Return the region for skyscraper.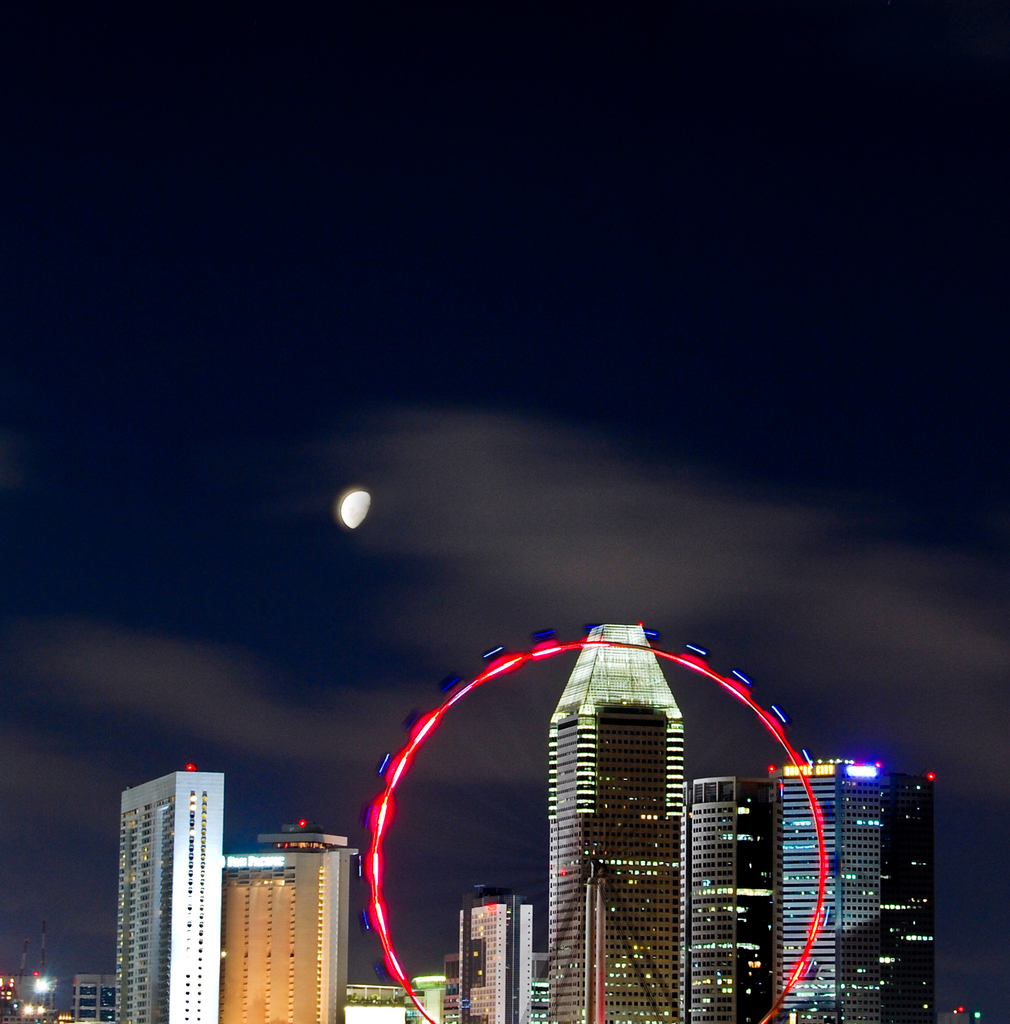
(x1=437, y1=888, x2=542, y2=1023).
